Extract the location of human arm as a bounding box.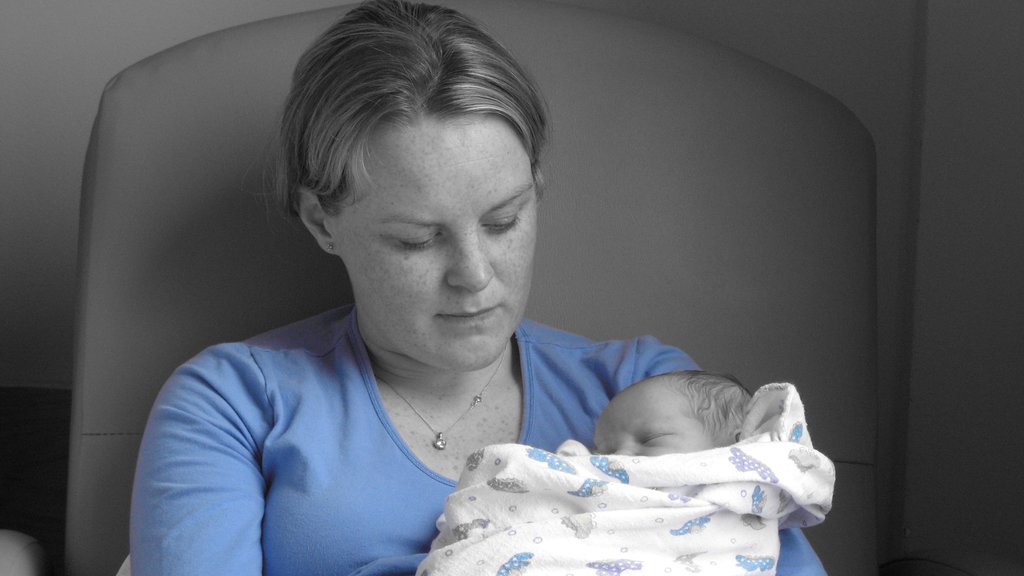
bbox(131, 354, 268, 575).
